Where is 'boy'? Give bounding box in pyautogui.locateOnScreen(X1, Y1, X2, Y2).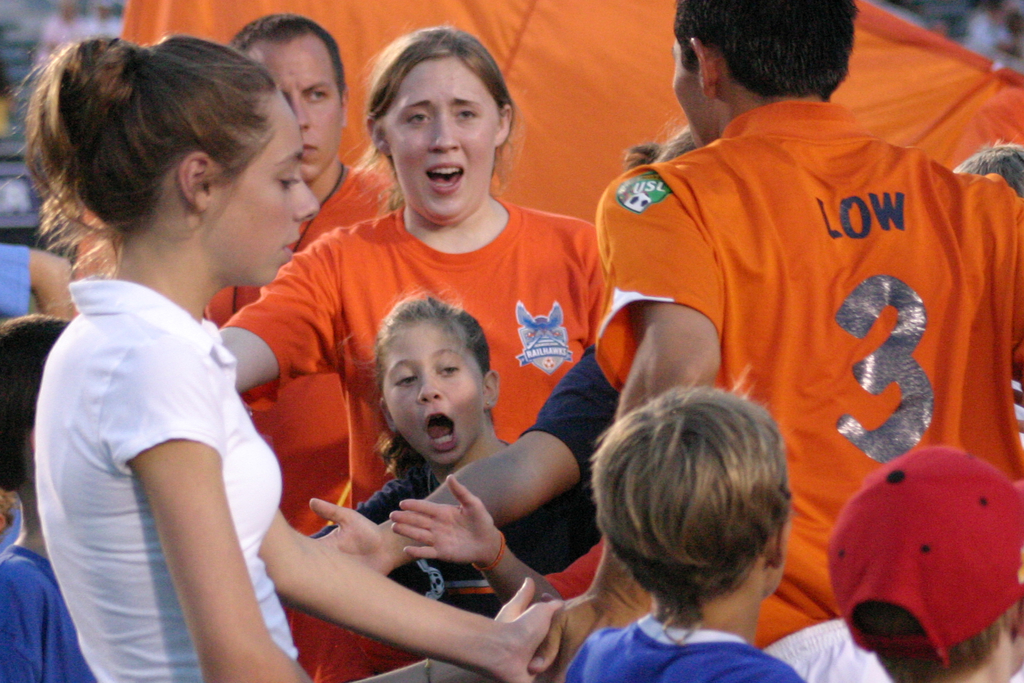
pyautogui.locateOnScreen(826, 440, 1023, 682).
